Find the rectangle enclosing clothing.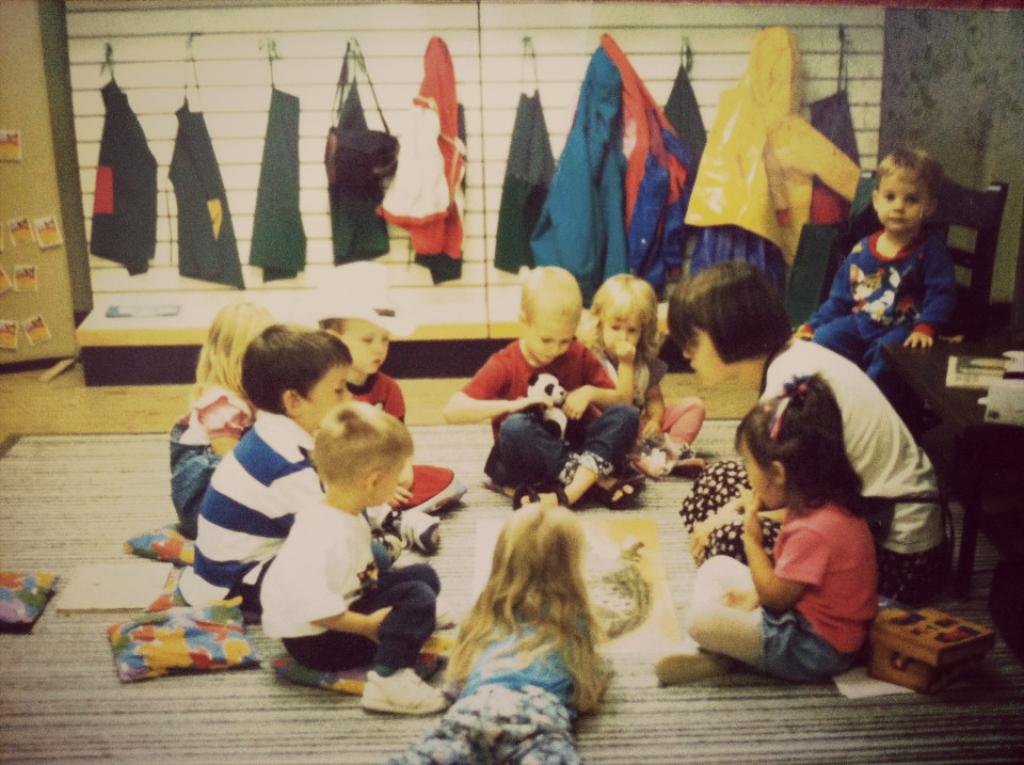
rect(592, 344, 711, 447).
